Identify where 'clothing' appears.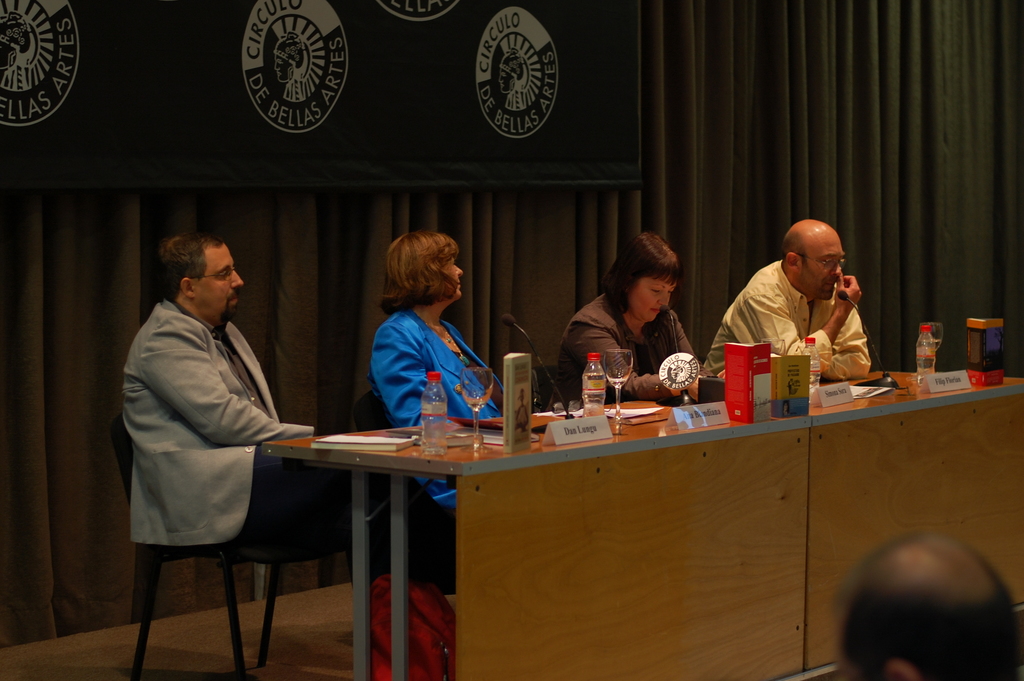
Appears at pyautogui.locateOnScreen(700, 254, 882, 390).
